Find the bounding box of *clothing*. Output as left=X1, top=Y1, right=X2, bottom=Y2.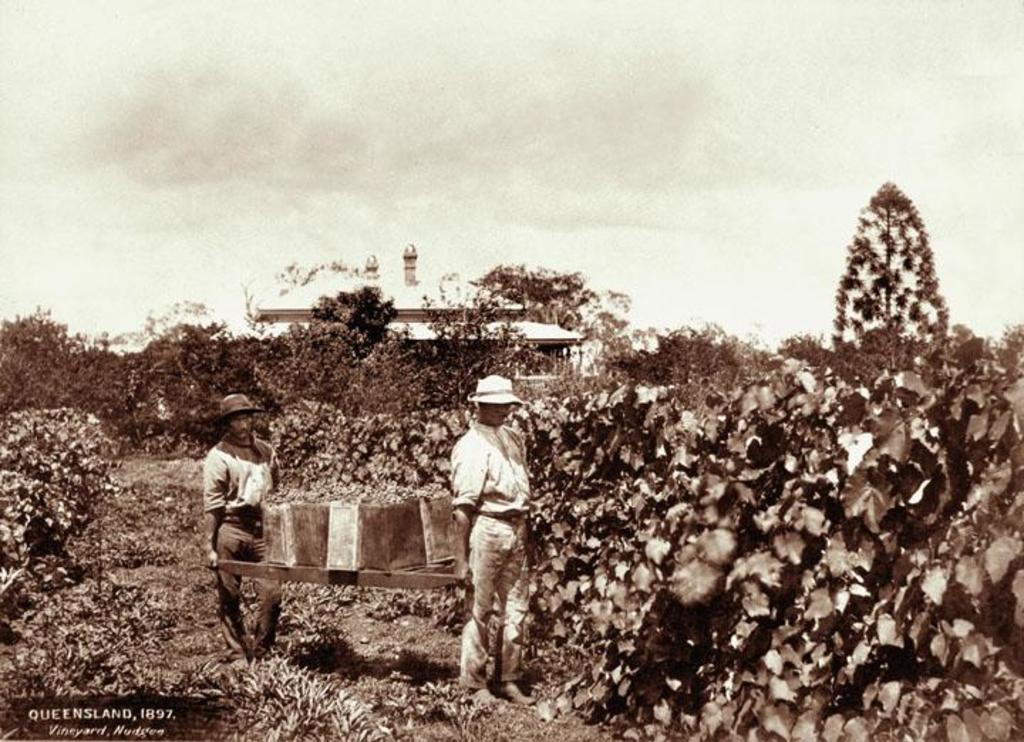
left=438, top=419, right=532, bottom=689.
